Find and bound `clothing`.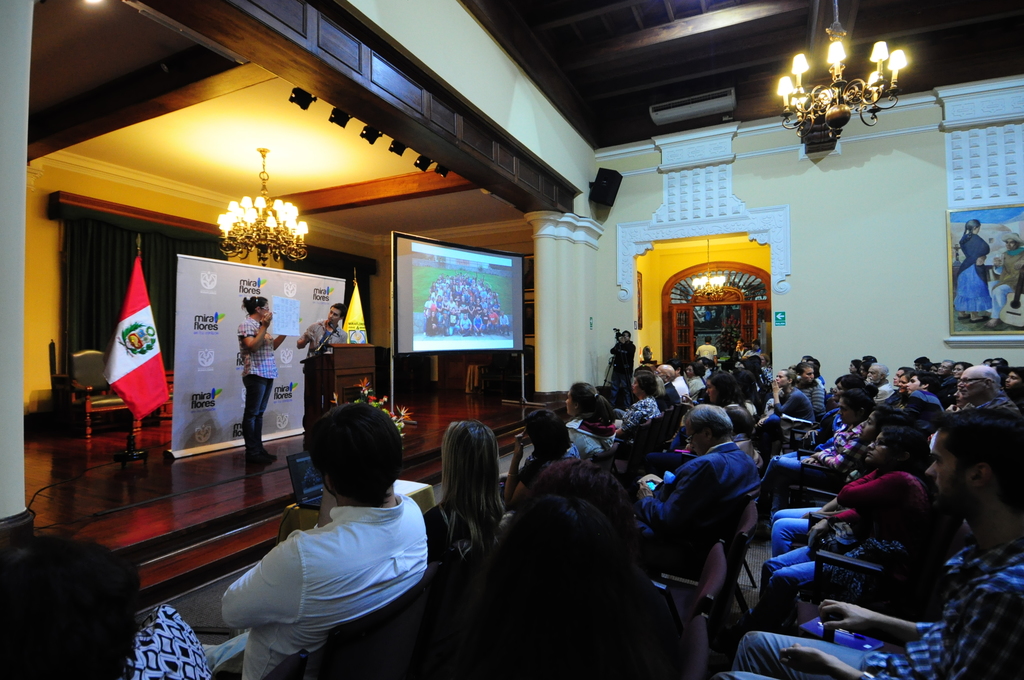
Bound: locate(745, 555, 1023, 679).
